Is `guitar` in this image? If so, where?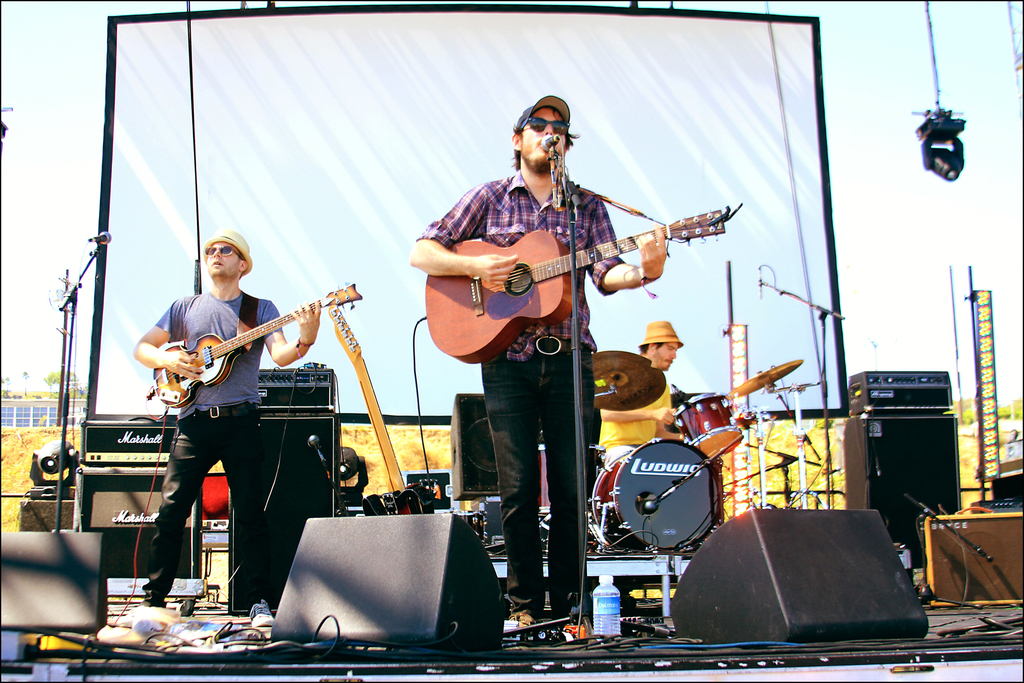
Yes, at (145, 281, 363, 407).
